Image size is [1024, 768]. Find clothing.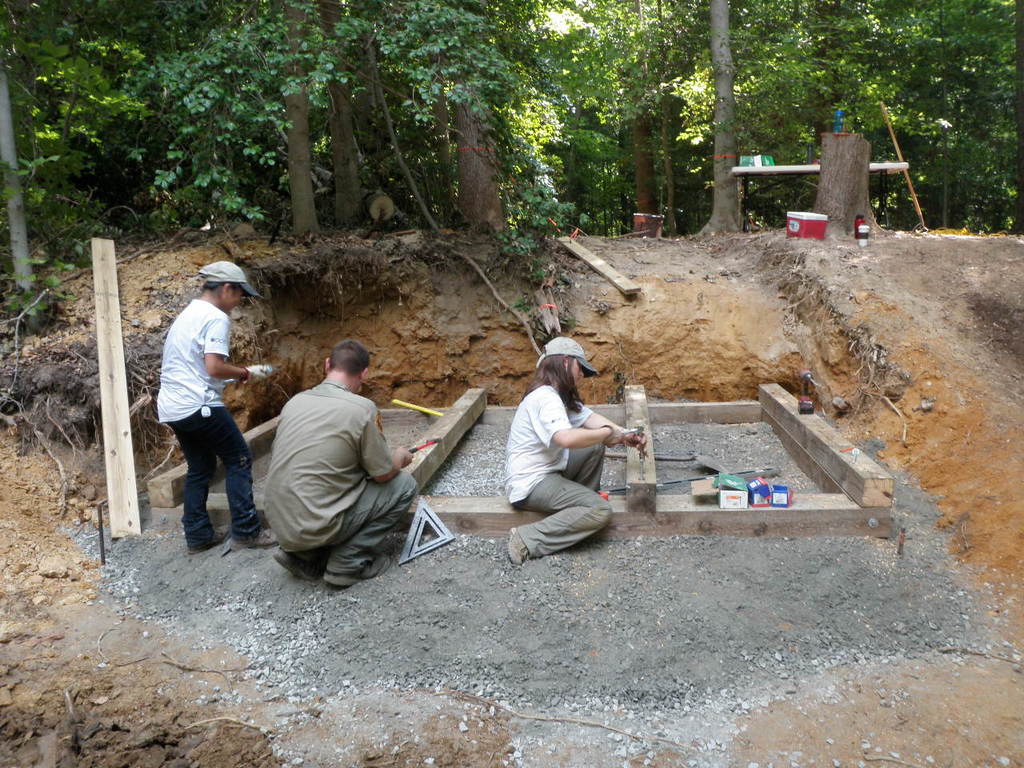
<region>503, 383, 615, 558</region>.
